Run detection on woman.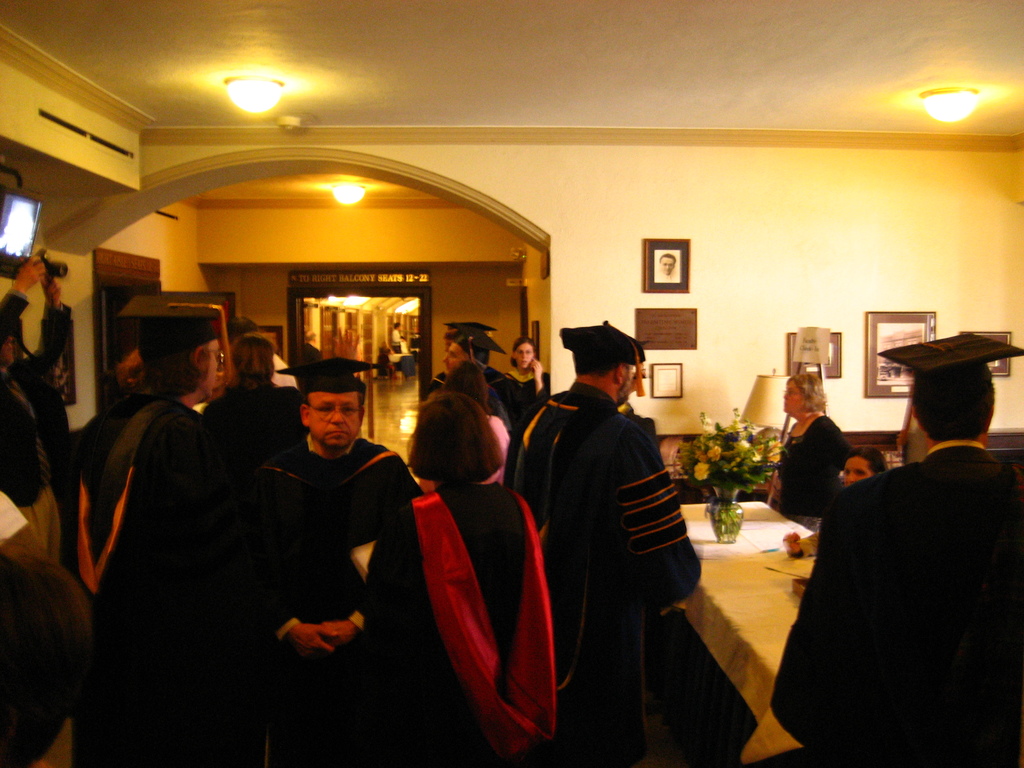
Result: x1=340, y1=381, x2=568, y2=764.
